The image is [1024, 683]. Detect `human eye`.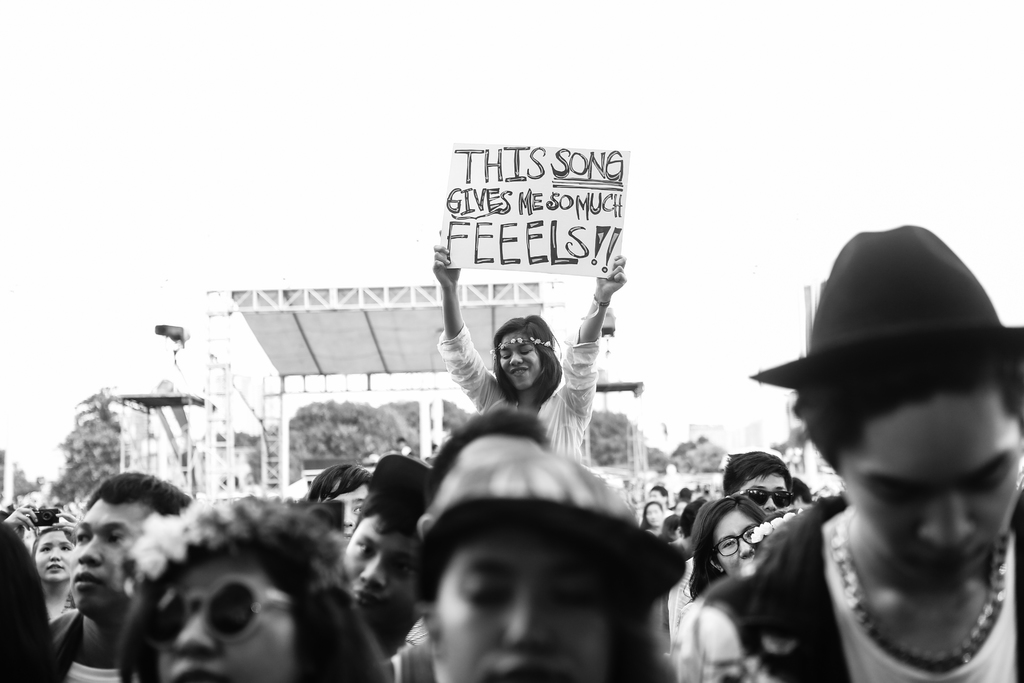
Detection: <region>722, 542, 735, 547</region>.
